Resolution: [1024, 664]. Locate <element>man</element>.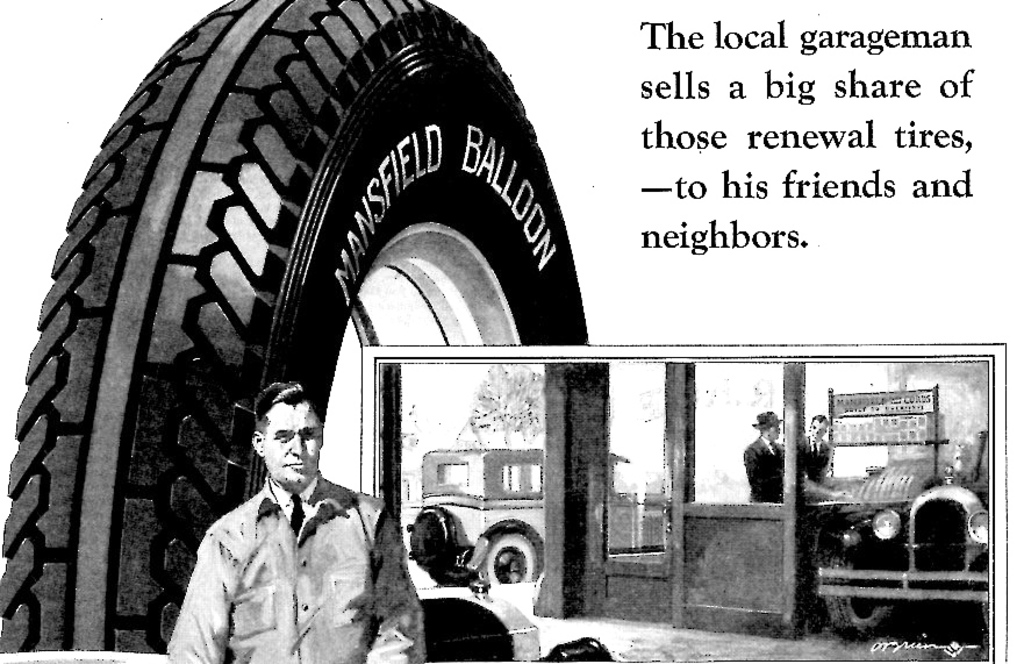
BBox(795, 412, 838, 493).
